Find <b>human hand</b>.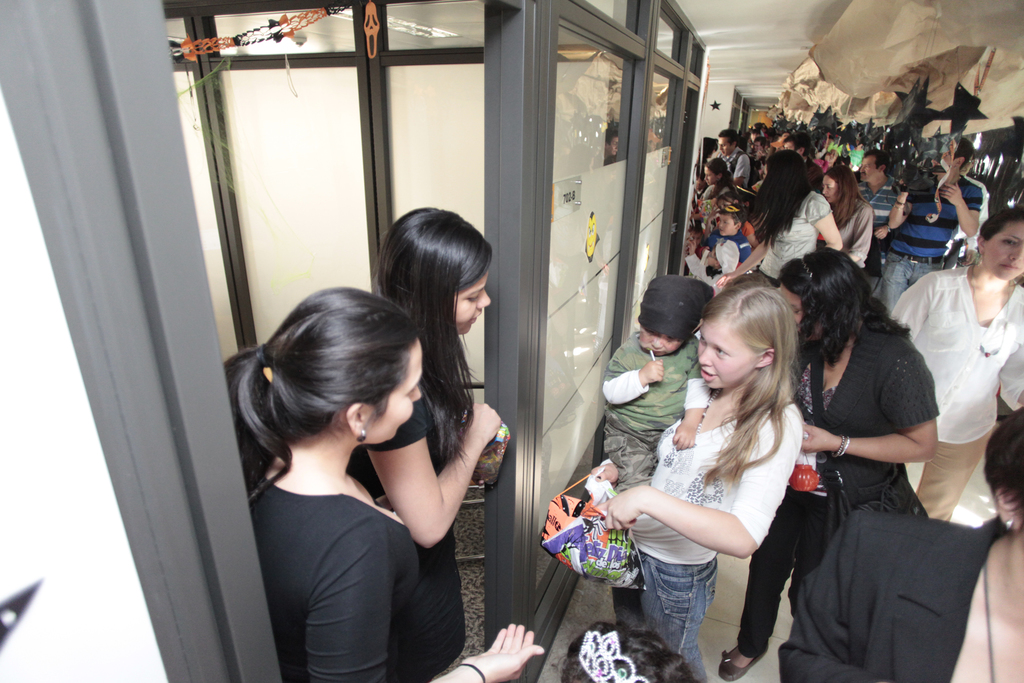
(592,461,618,486).
